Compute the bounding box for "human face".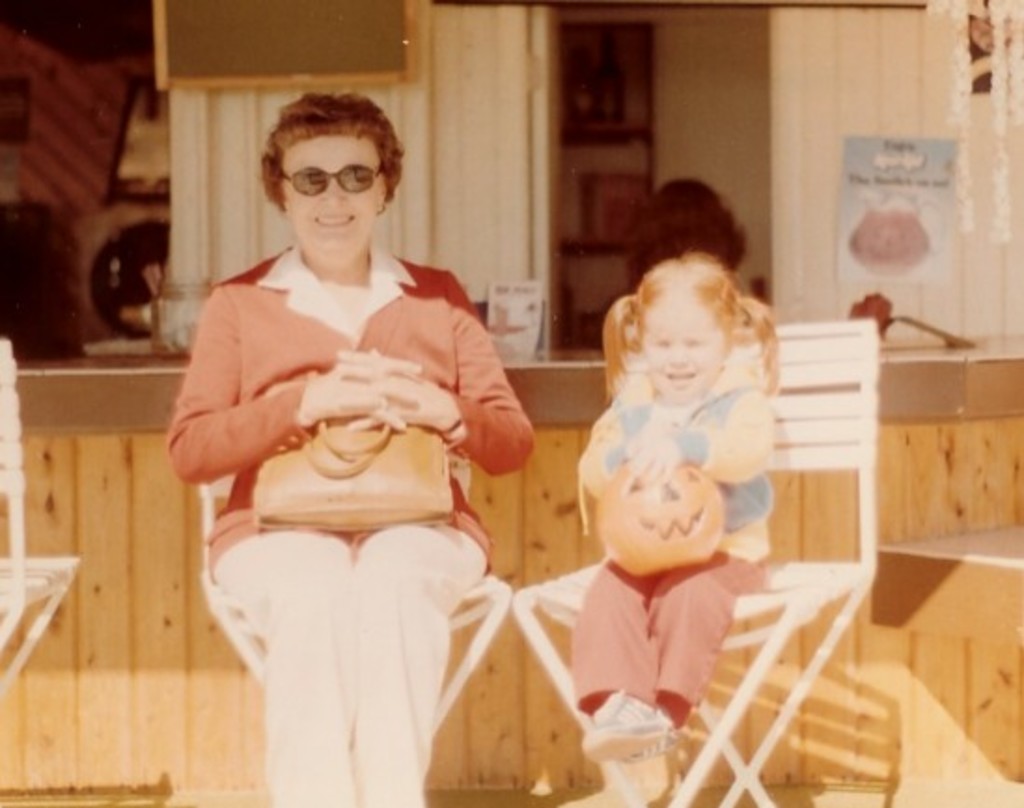
(left=642, top=297, right=726, bottom=397).
